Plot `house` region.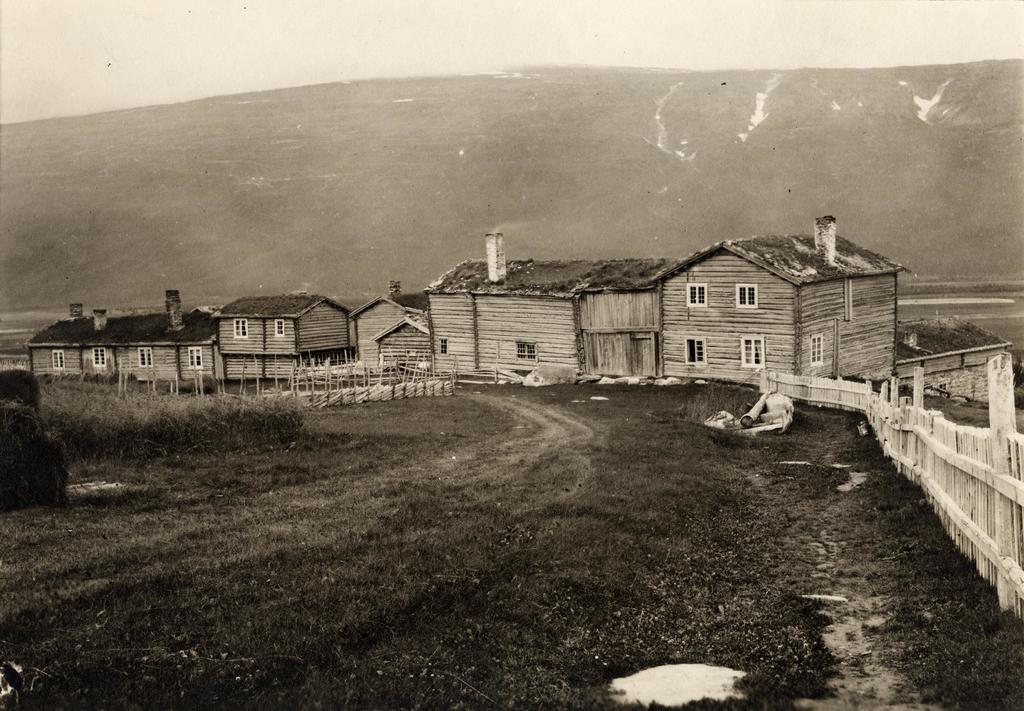
Plotted at {"left": 429, "top": 233, "right": 676, "bottom": 391}.
